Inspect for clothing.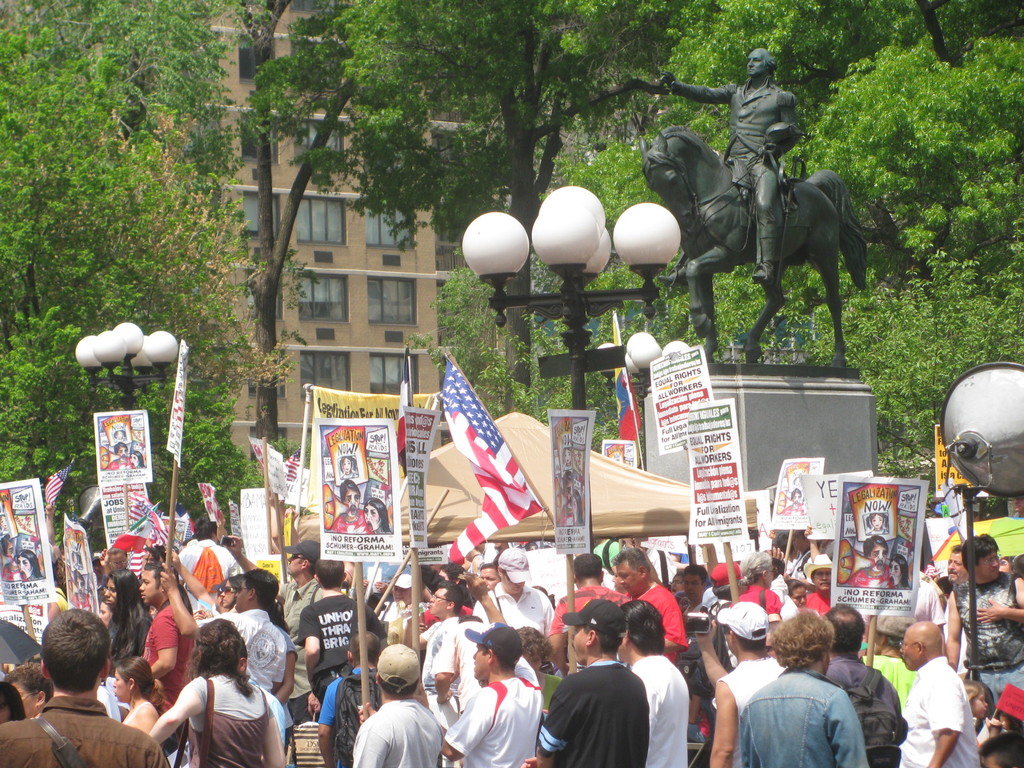
Inspection: box=[902, 655, 983, 767].
